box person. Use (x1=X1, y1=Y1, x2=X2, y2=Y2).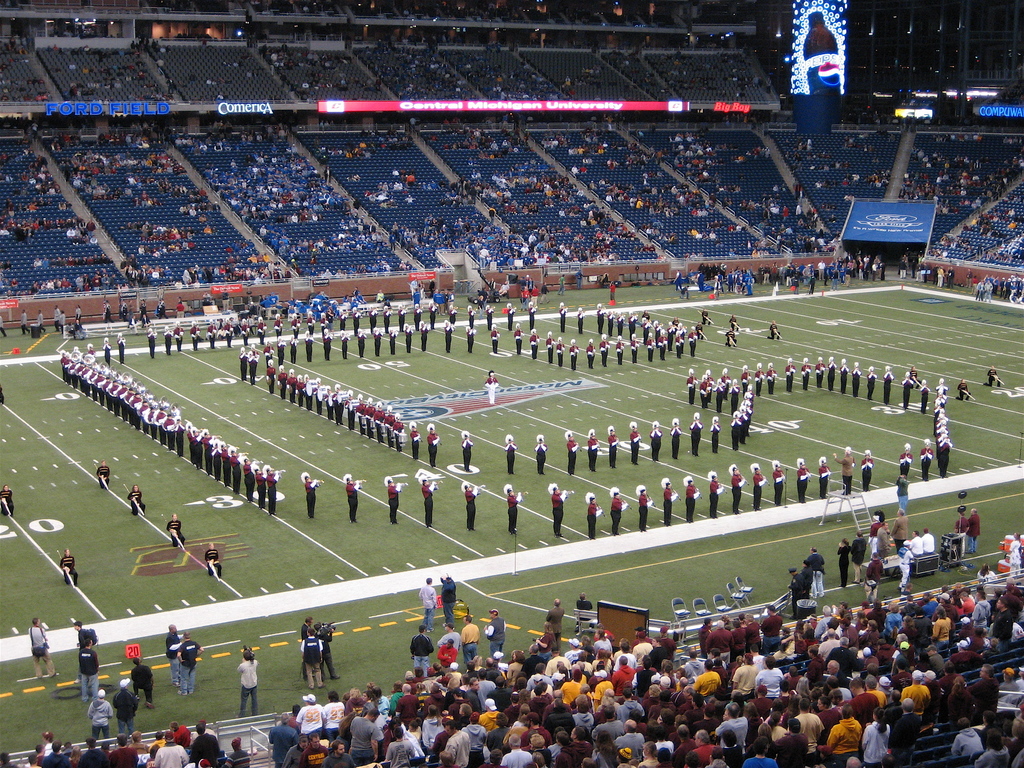
(x1=414, y1=300, x2=425, y2=325).
